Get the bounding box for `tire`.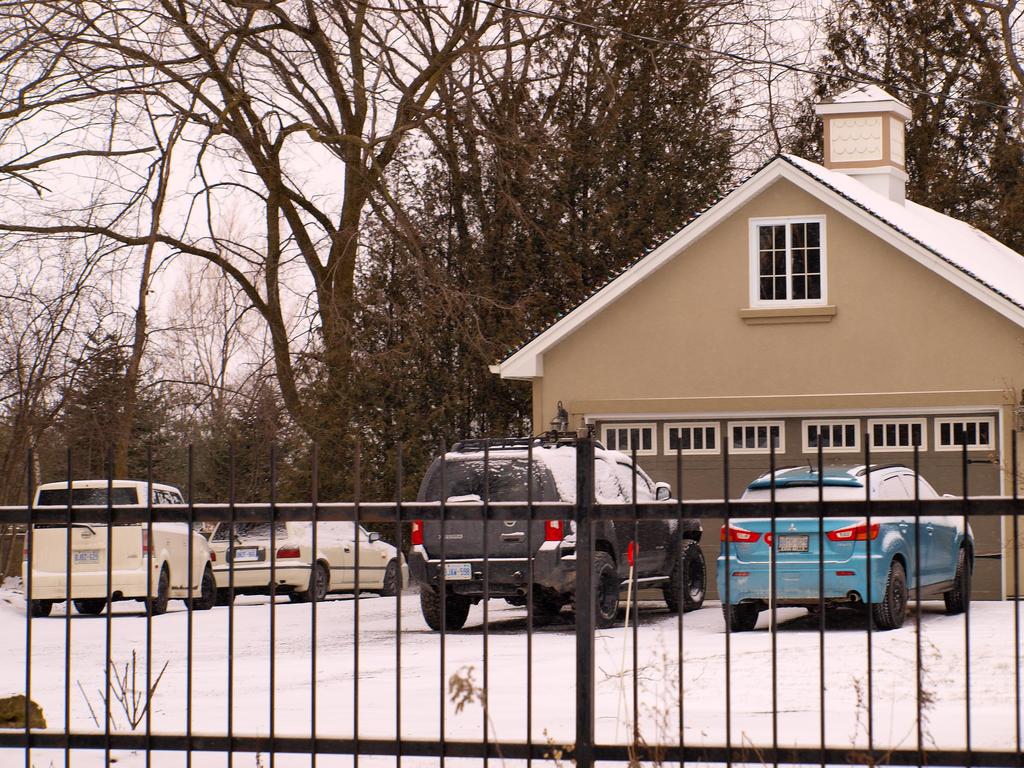
crop(289, 591, 306, 600).
